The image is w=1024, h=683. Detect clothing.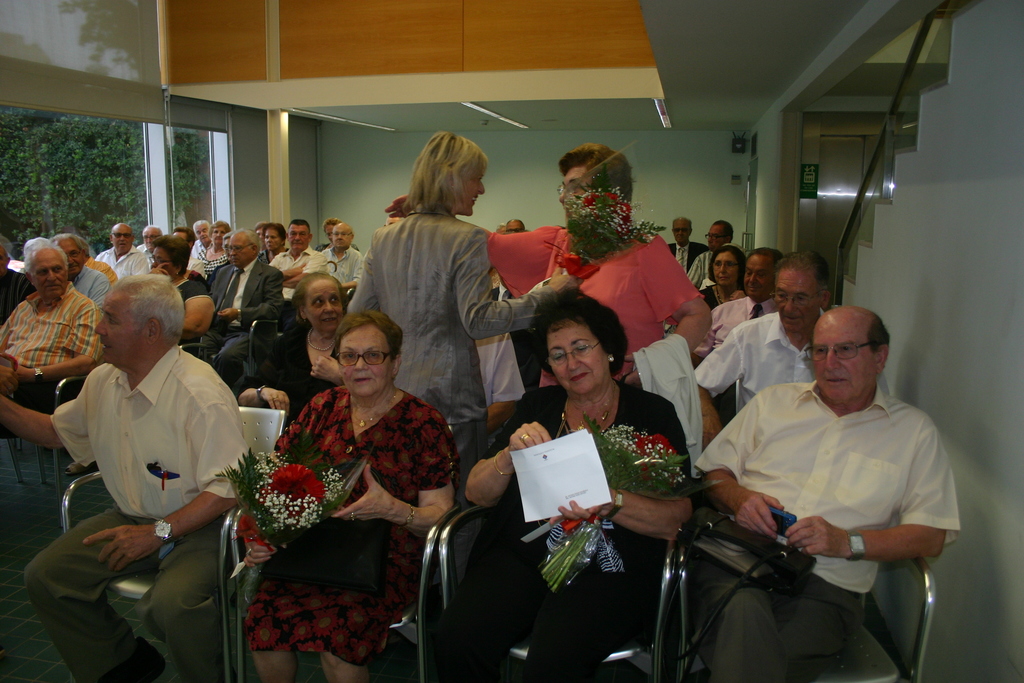
Detection: l=666, t=239, r=717, b=272.
